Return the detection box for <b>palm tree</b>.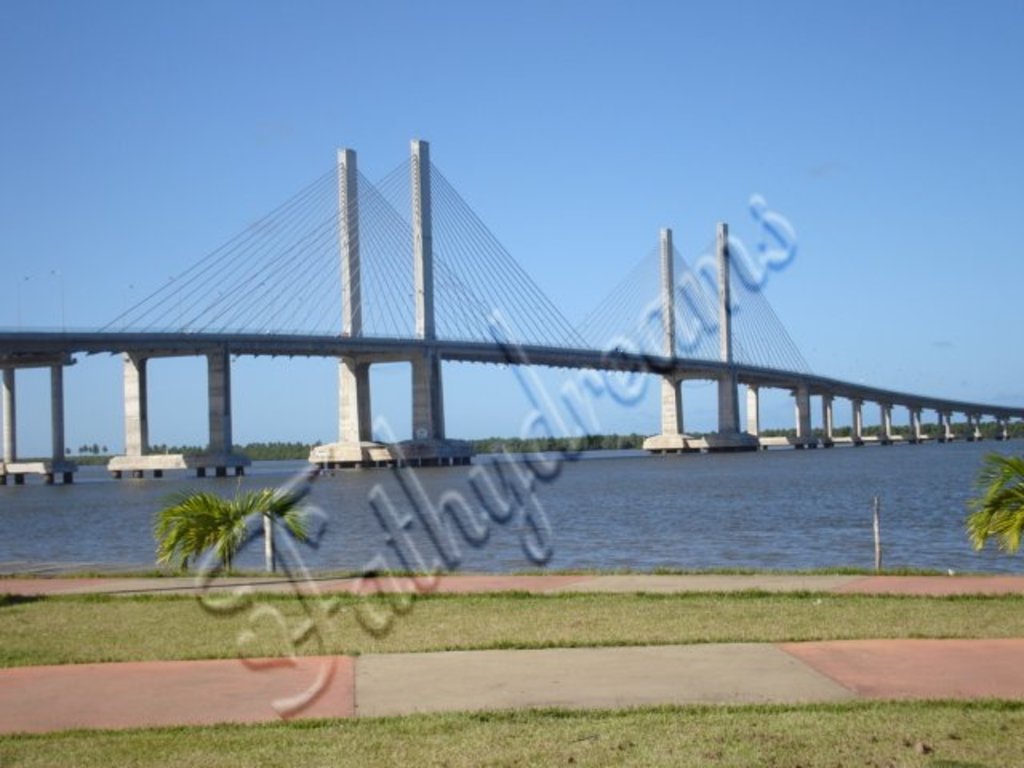
pyautogui.locateOnScreen(965, 448, 1022, 554).
